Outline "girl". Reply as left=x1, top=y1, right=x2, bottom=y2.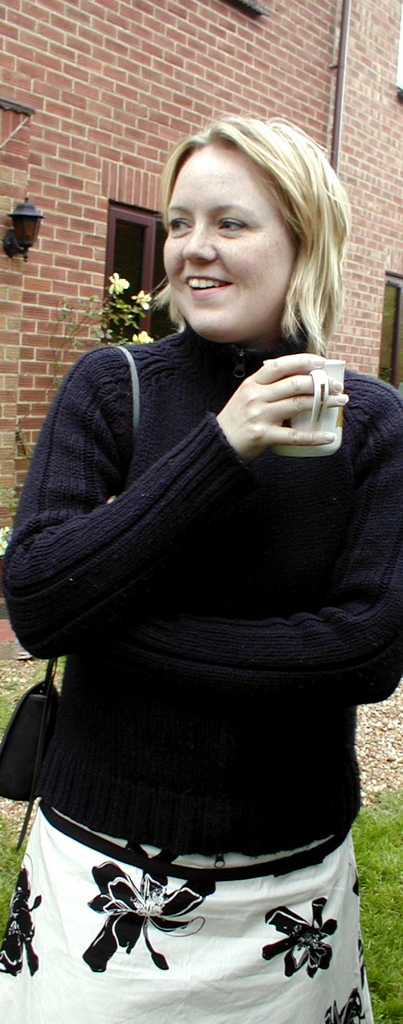
left=5, top=123, right=402, bottom=1023.
